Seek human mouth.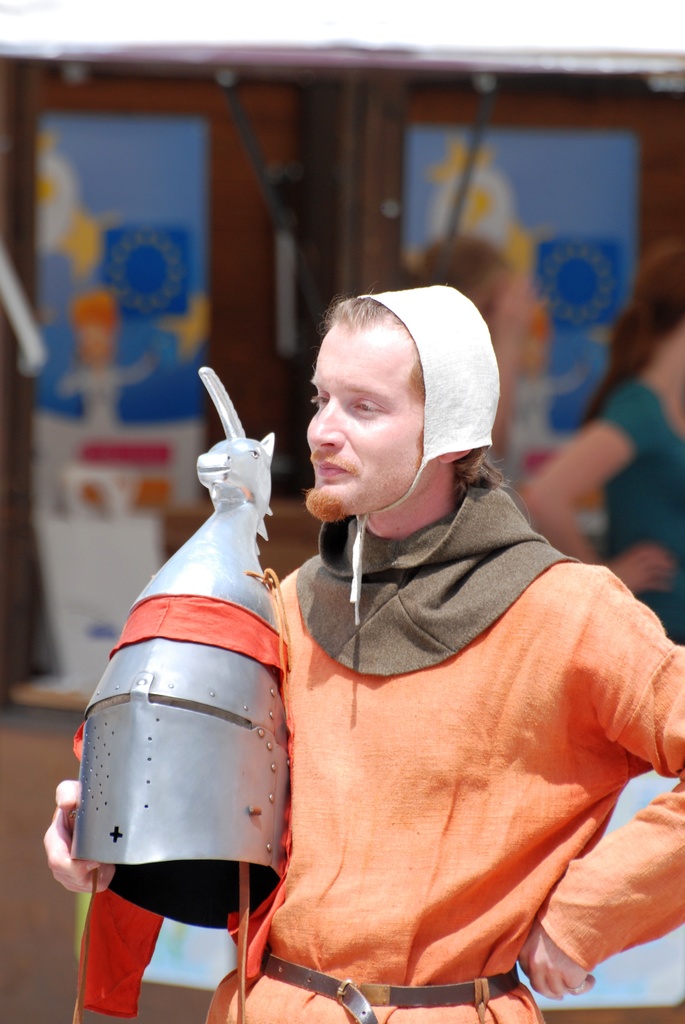
309, 458, 344, 476.
